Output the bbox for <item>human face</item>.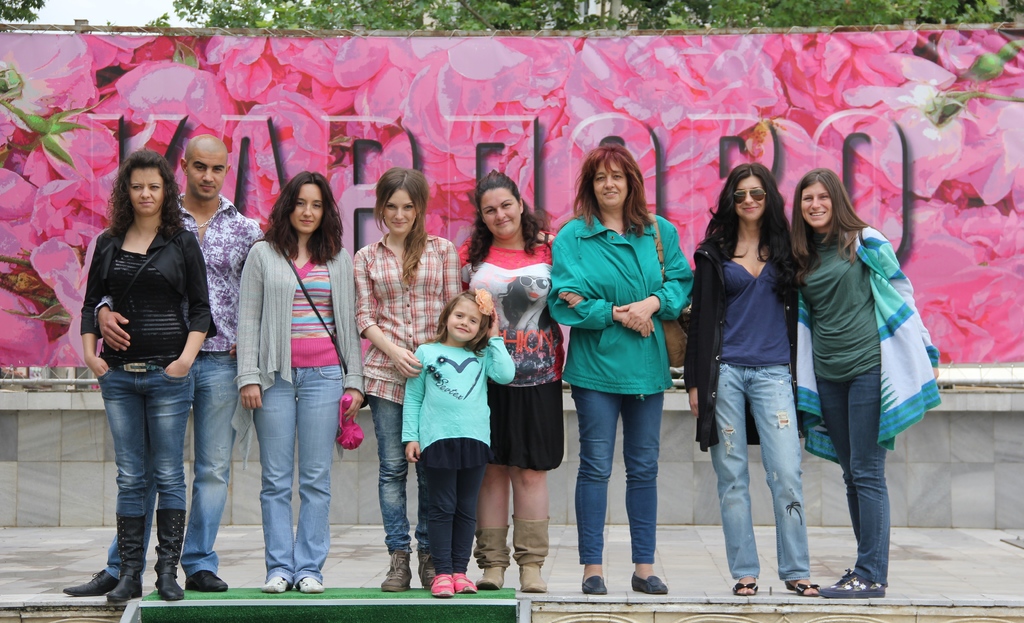
Rect(289, 183, 323, 236).
